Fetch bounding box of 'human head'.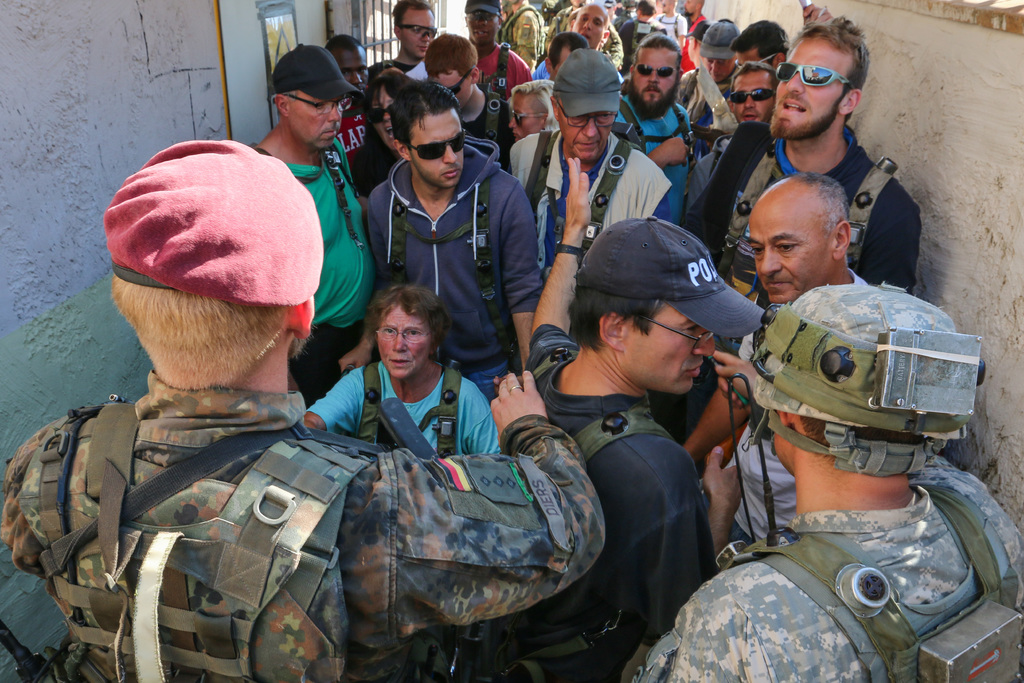
Bbox: left=735, top=15, right=790, bottom=72.
